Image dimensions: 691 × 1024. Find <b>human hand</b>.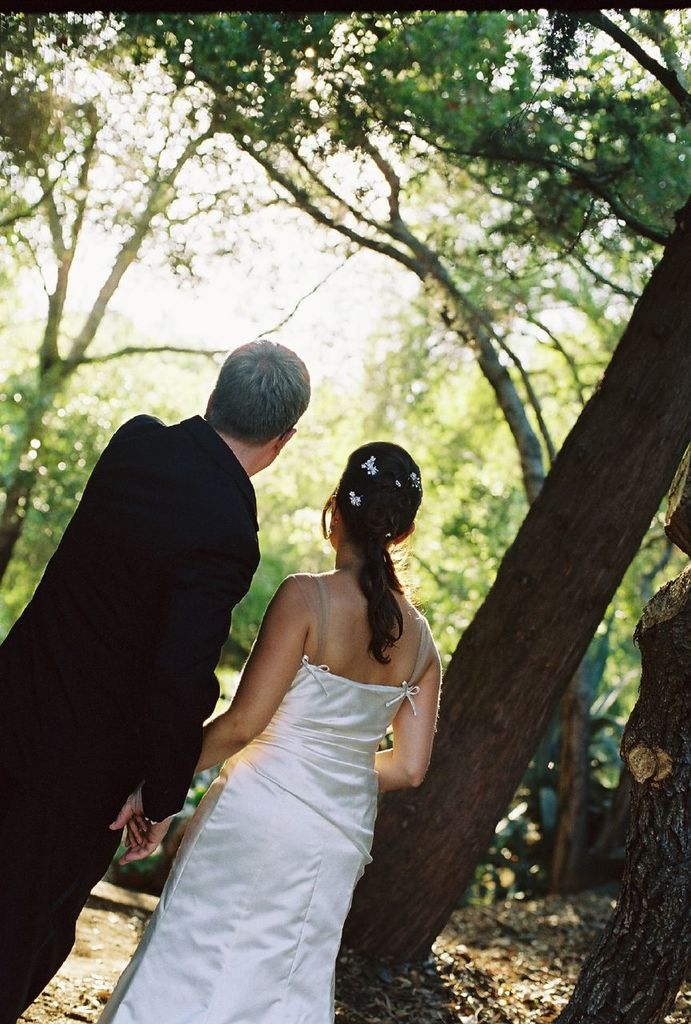
{"x1": 107, "y1": 781, "x2": 154, "y2": 855}.
